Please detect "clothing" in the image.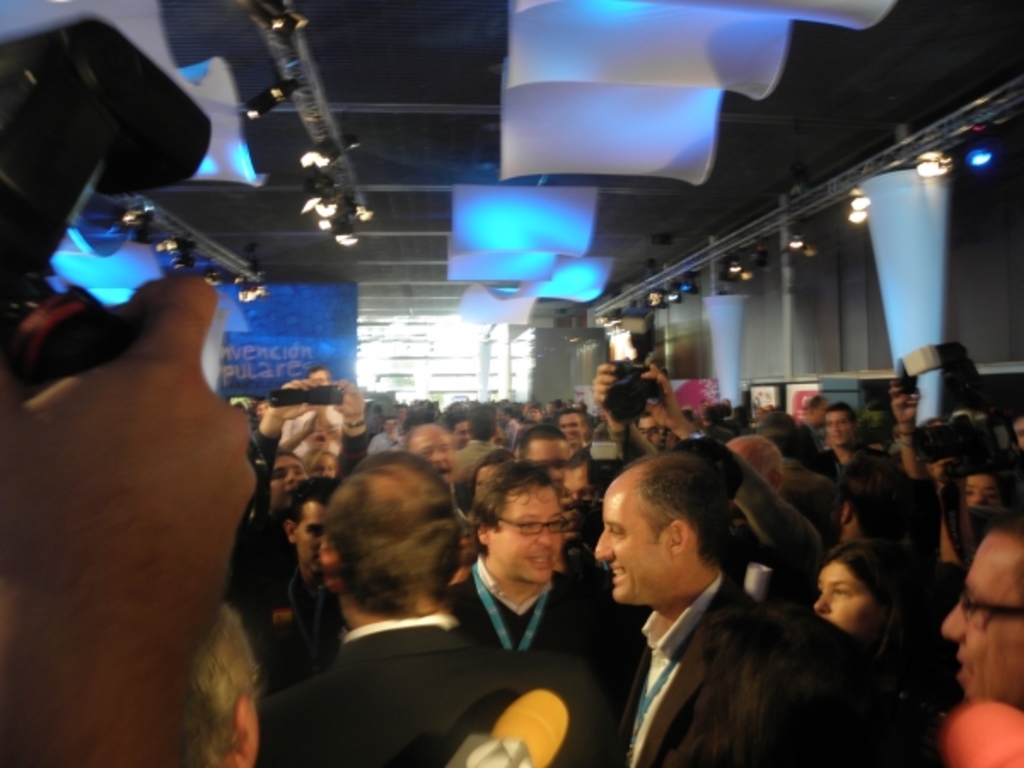
rect(254, 613, 616, 766).
